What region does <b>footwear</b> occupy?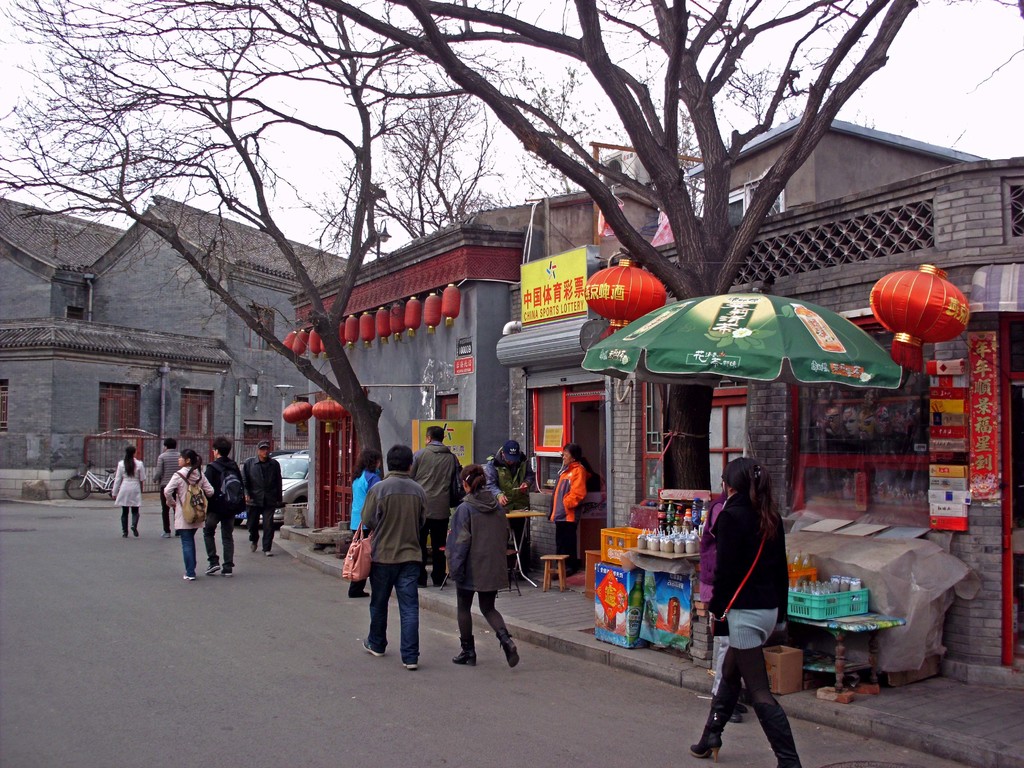
BBox(506, 647, 518, 672).
